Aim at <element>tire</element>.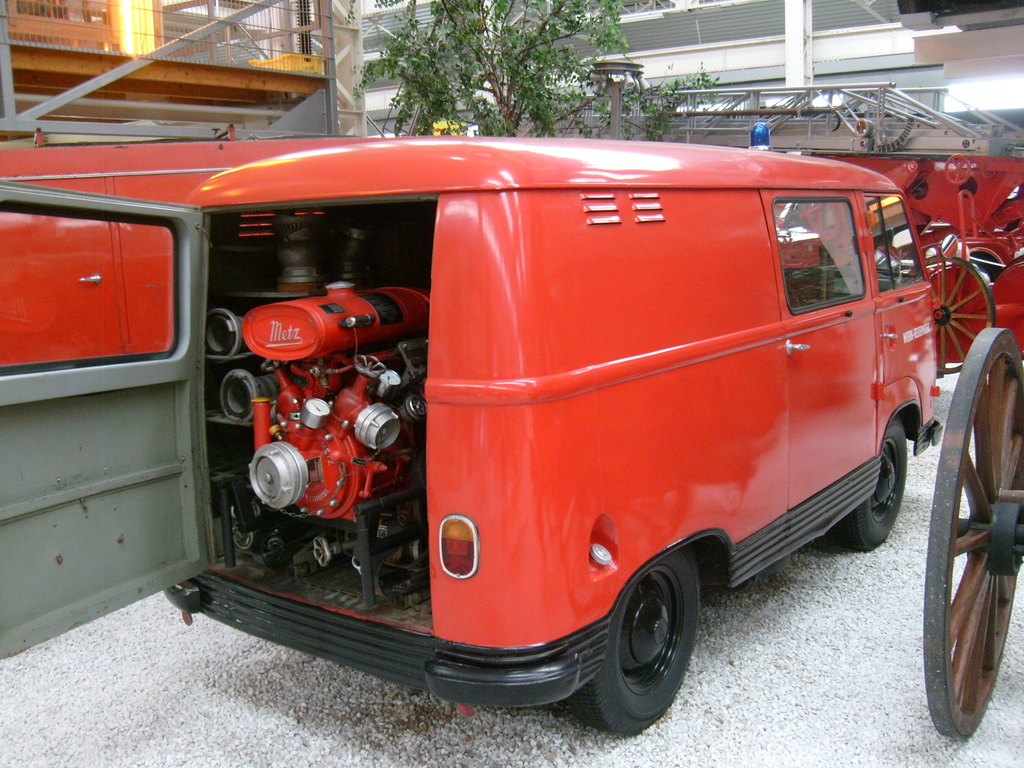
Aimed at bbox=[840, 419, 911, 555].
